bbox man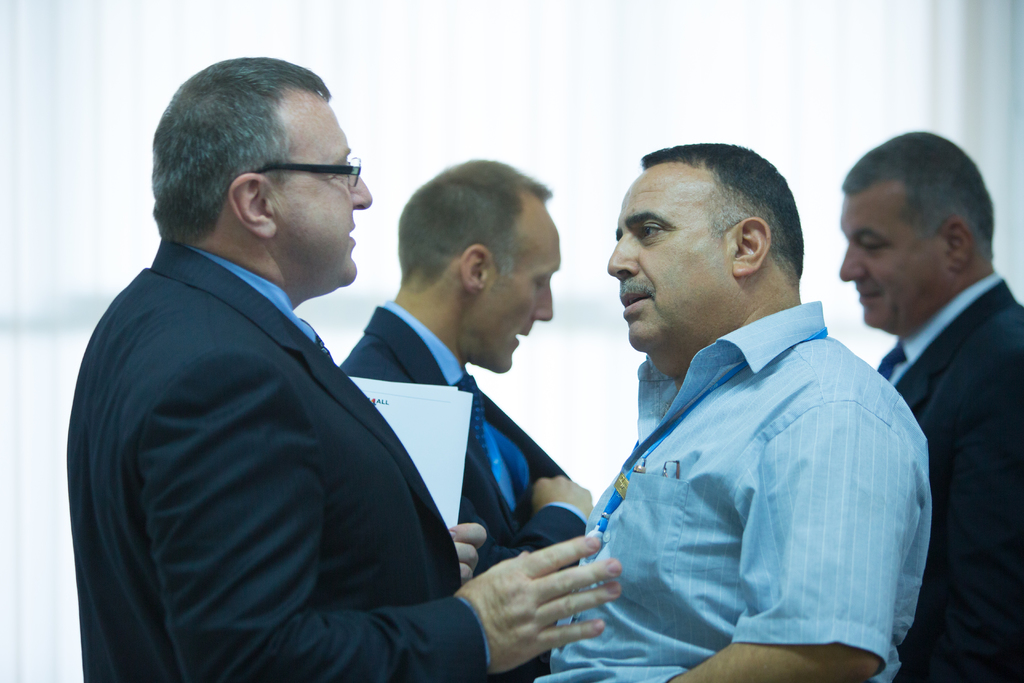
bbox=(65, 60, 627, 682)
